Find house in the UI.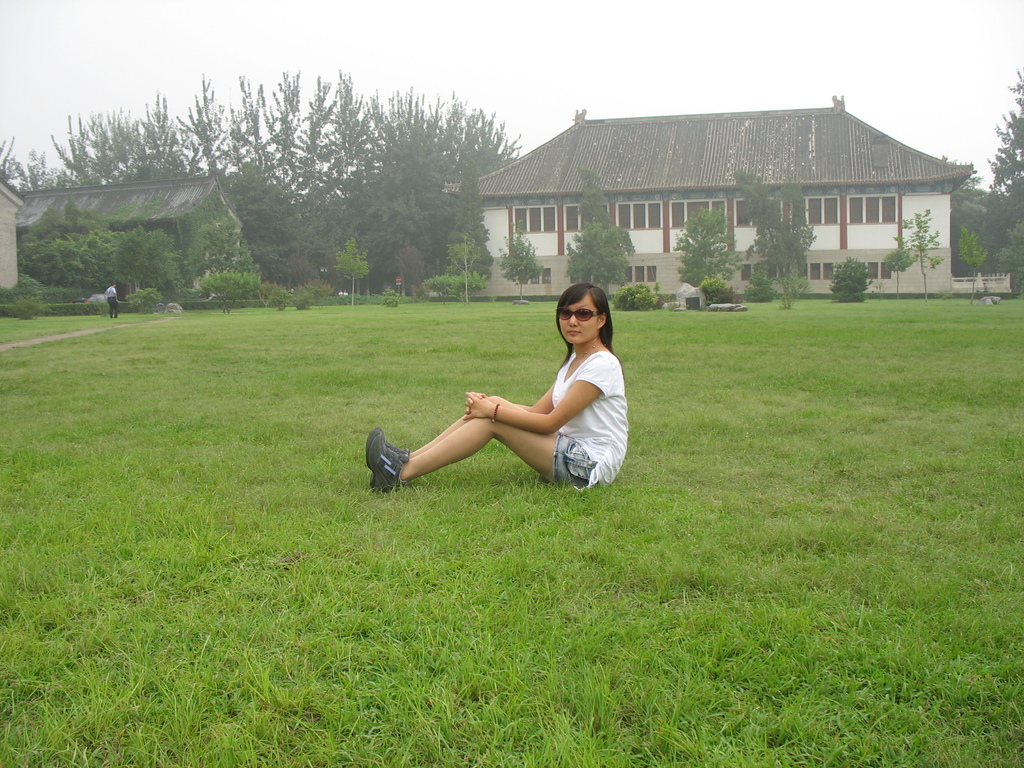
UI element at [442,93,1014,298].
